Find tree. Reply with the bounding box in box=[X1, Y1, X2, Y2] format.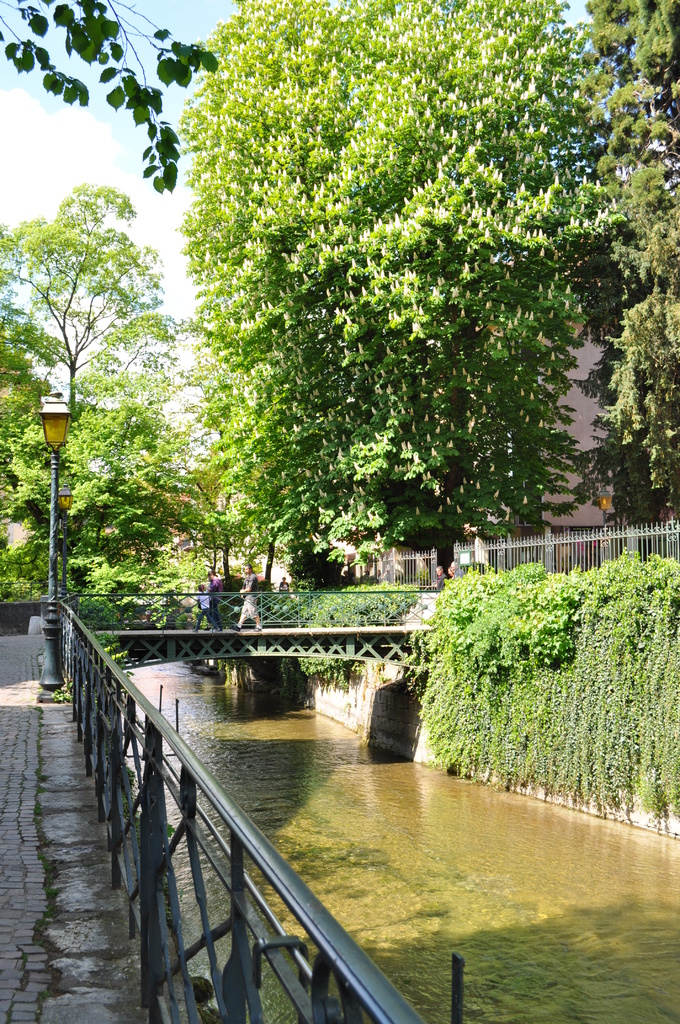
box=[161, 0, 651, 580].
